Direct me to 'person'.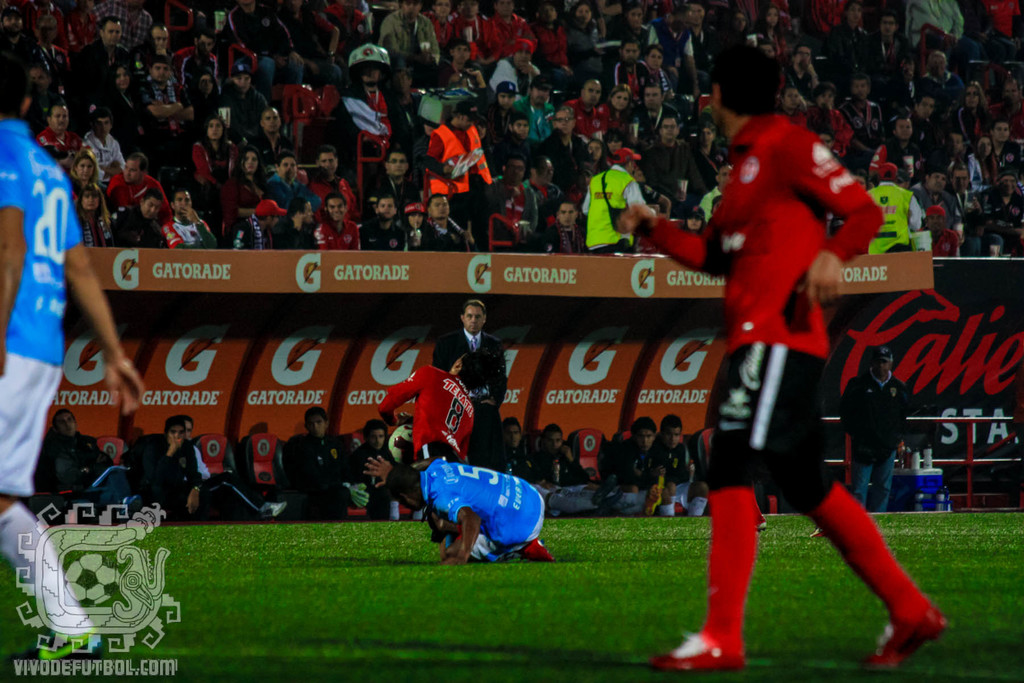
Direction: pyautogui.locateOnScreen(29, 404, 145, 531).
